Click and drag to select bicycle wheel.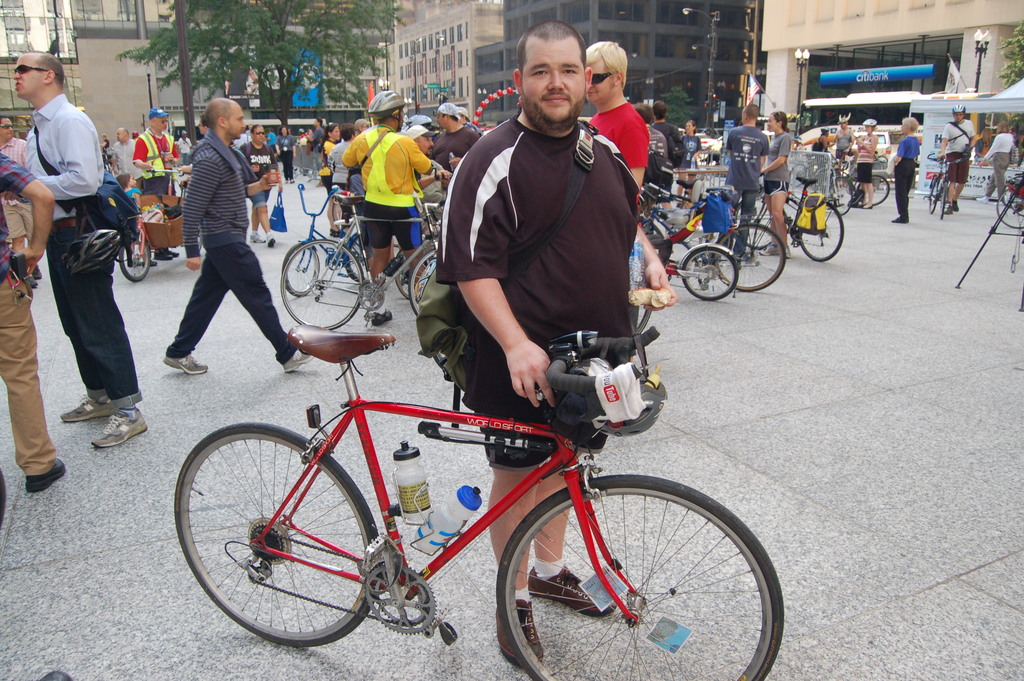
Selection: bbox=(855, 173, 889, 207).
